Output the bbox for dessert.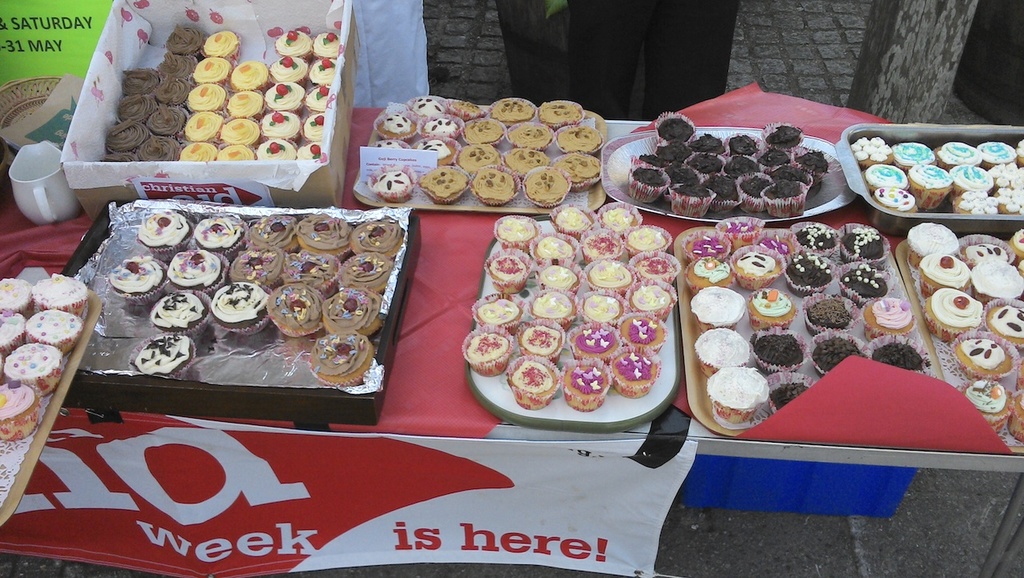
box=[295, 144, 323, 157].
